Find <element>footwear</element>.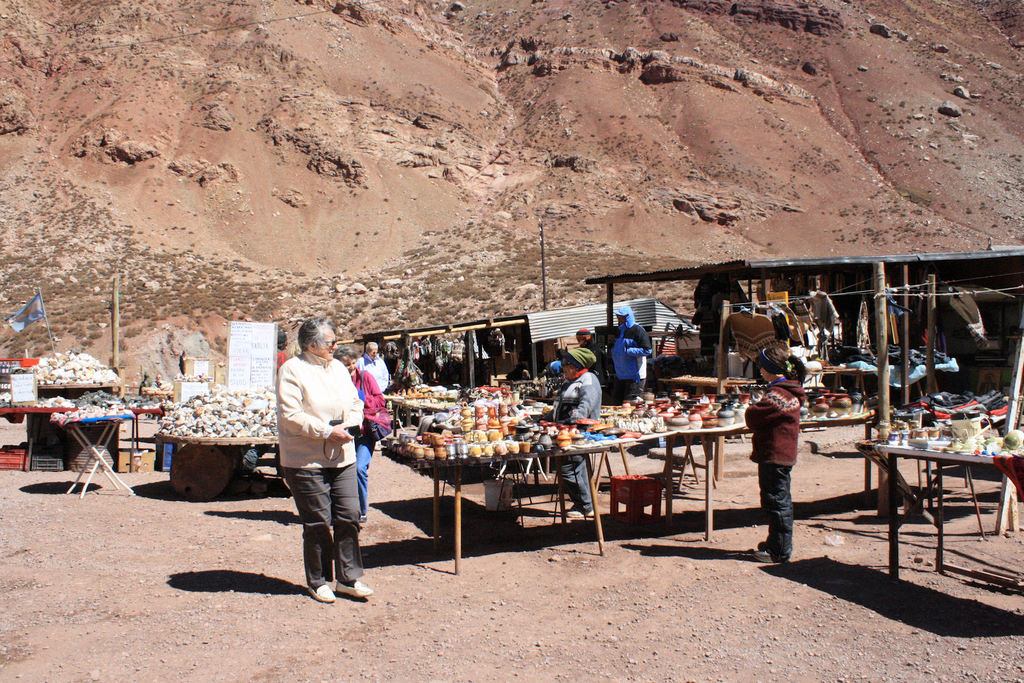
<box>331,574,376,603</box>.
